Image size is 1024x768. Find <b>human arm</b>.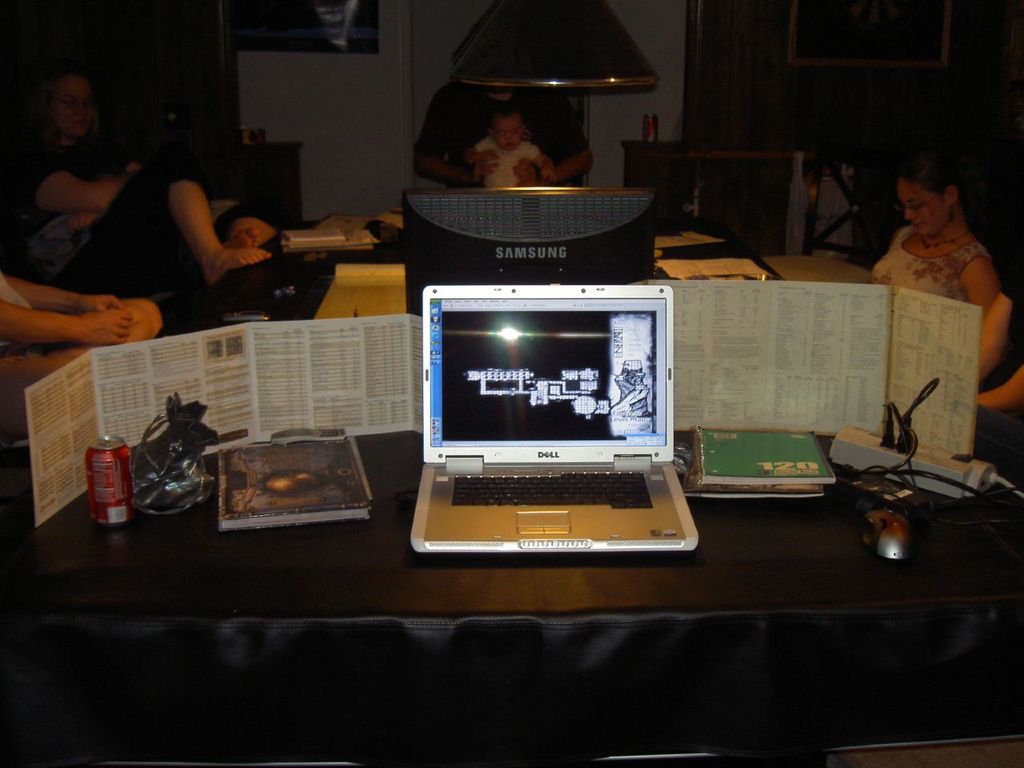
146/172/242/290.
